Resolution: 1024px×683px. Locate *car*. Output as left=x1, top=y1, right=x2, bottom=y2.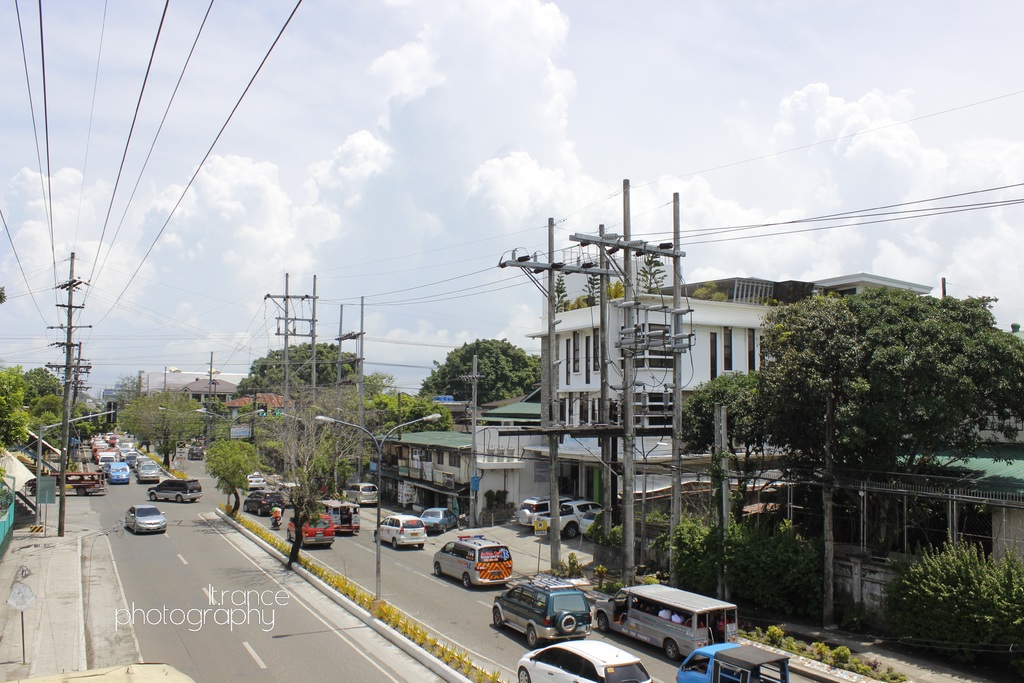
left=518, top=493, right=572, bottom=525.
